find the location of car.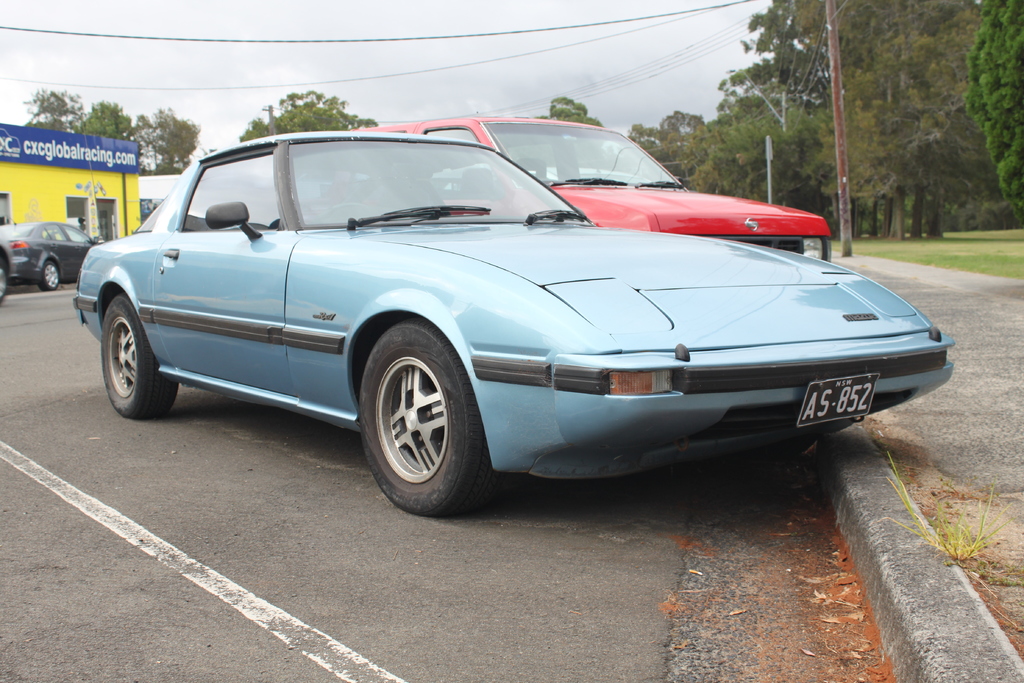
Location: (x1=364, y1=111, x2=830, y2=263).
